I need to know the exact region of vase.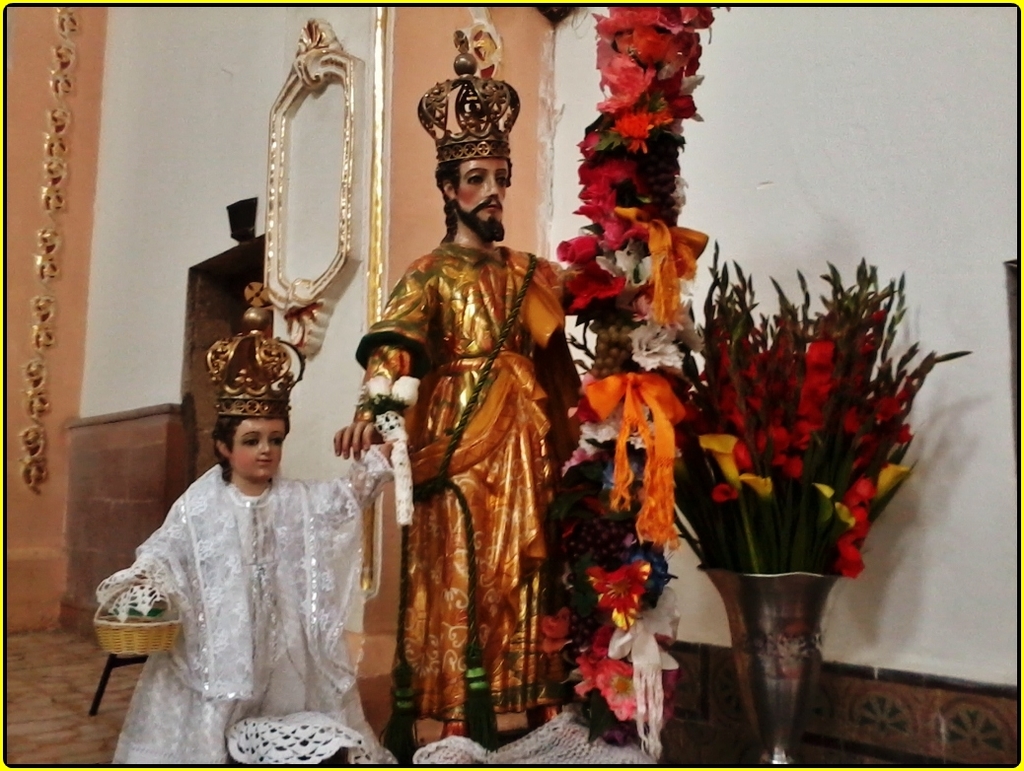
Region: pyautogui.locateOnScreen(694, 567, 847, 761).
